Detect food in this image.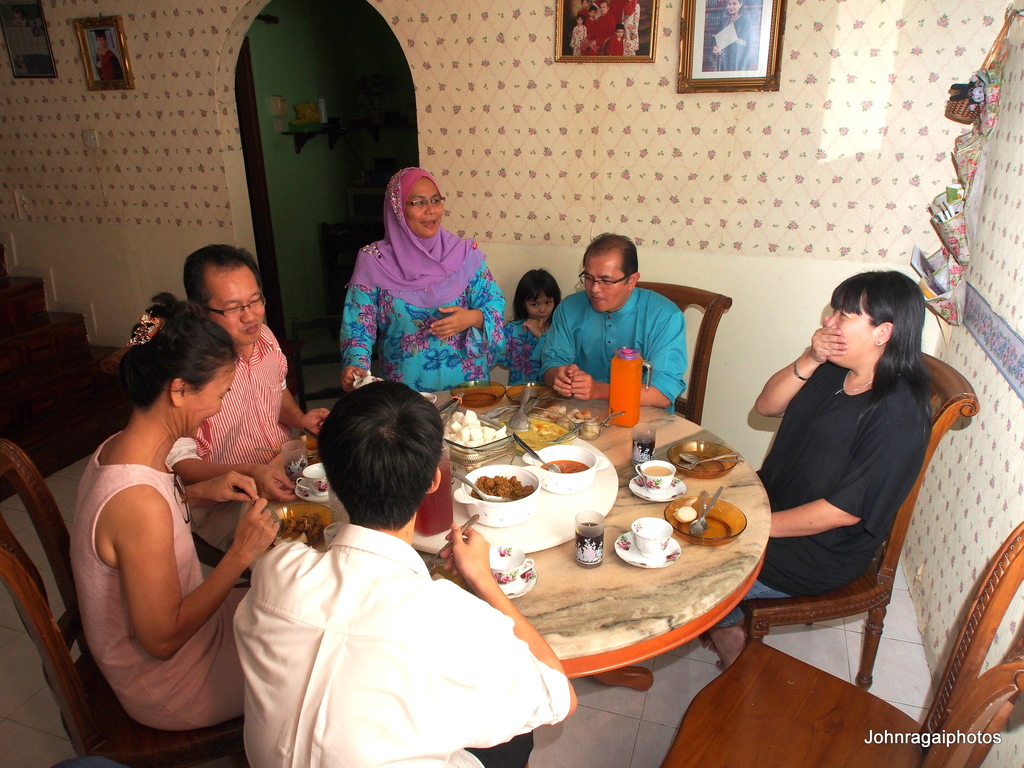
Detection: region(501, 417, 570, 450).
